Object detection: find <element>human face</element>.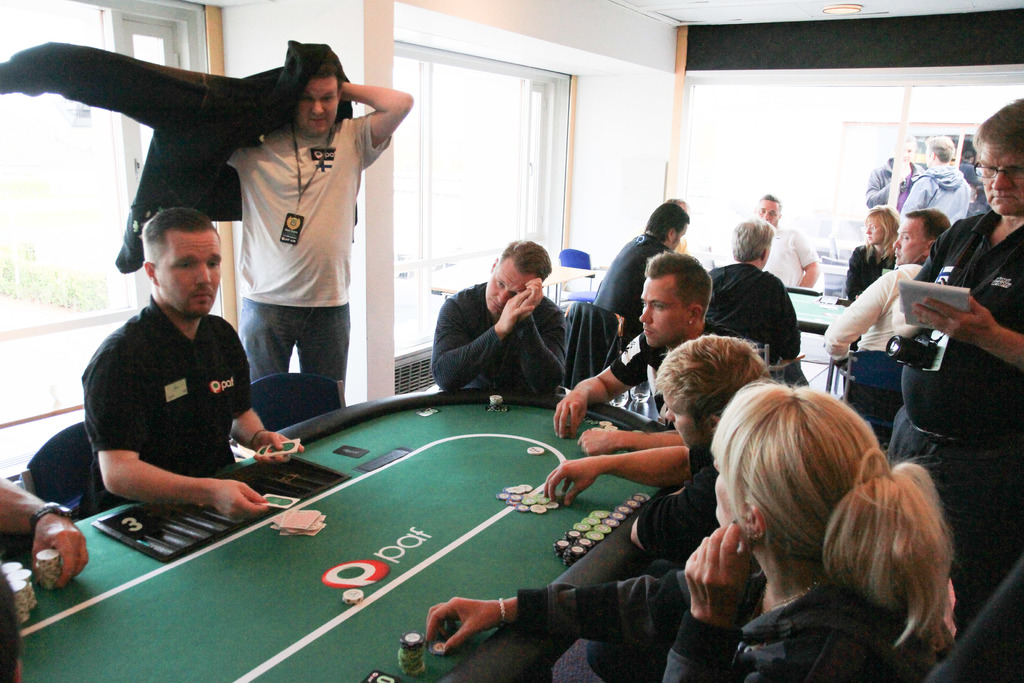
detection(980, 140, 1023, 219).
